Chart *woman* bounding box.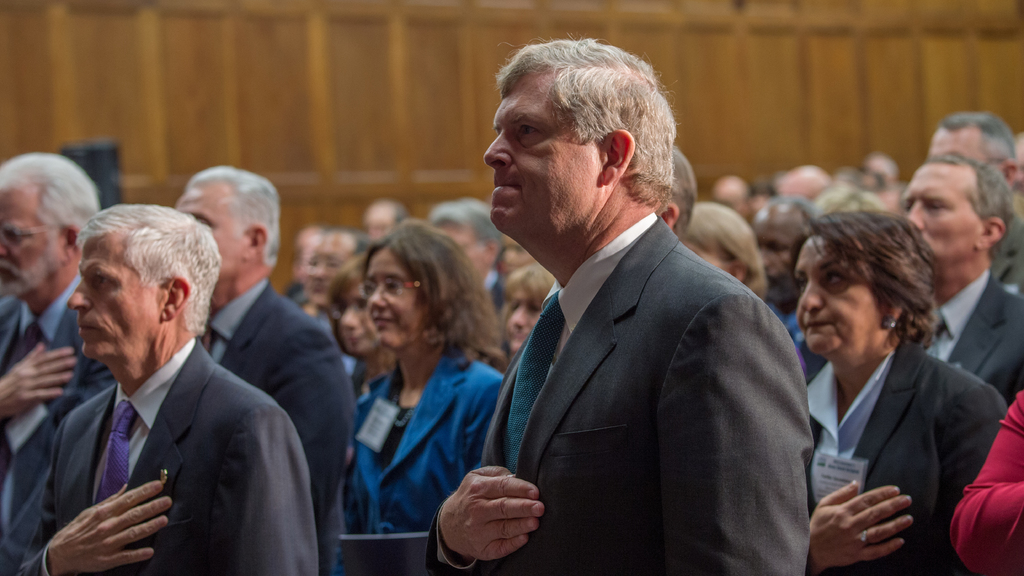
Charted: bbox=(680, 210, 768, 301).
